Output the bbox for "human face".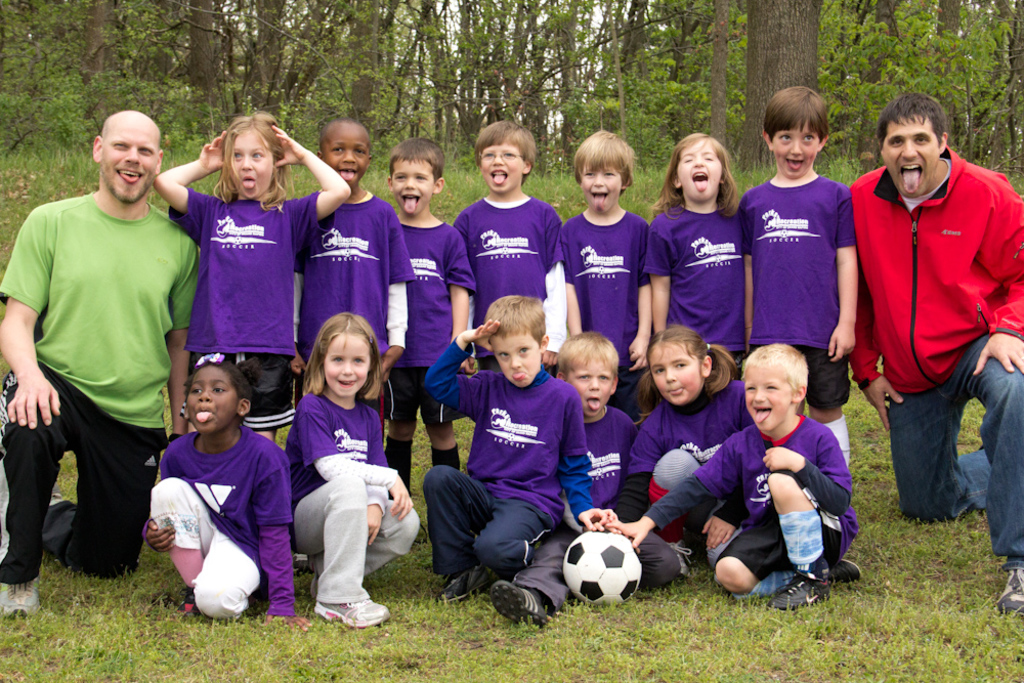
(679, 146, 721, 204).
